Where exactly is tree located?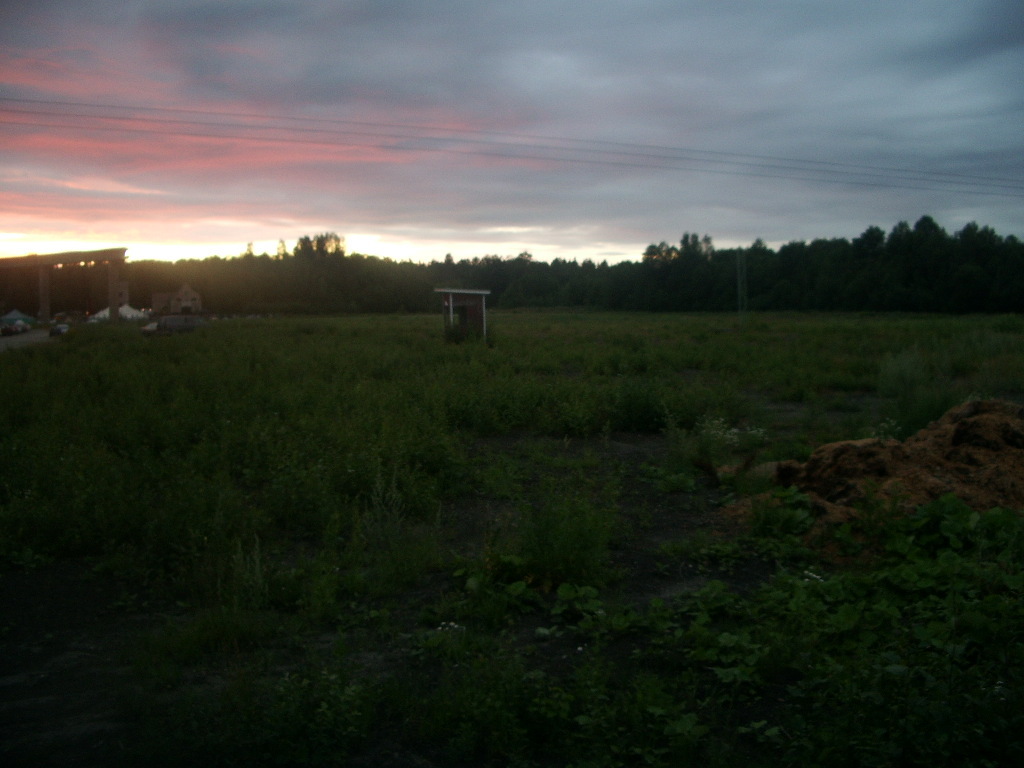
Its bounding box is 854/223/888/260.
